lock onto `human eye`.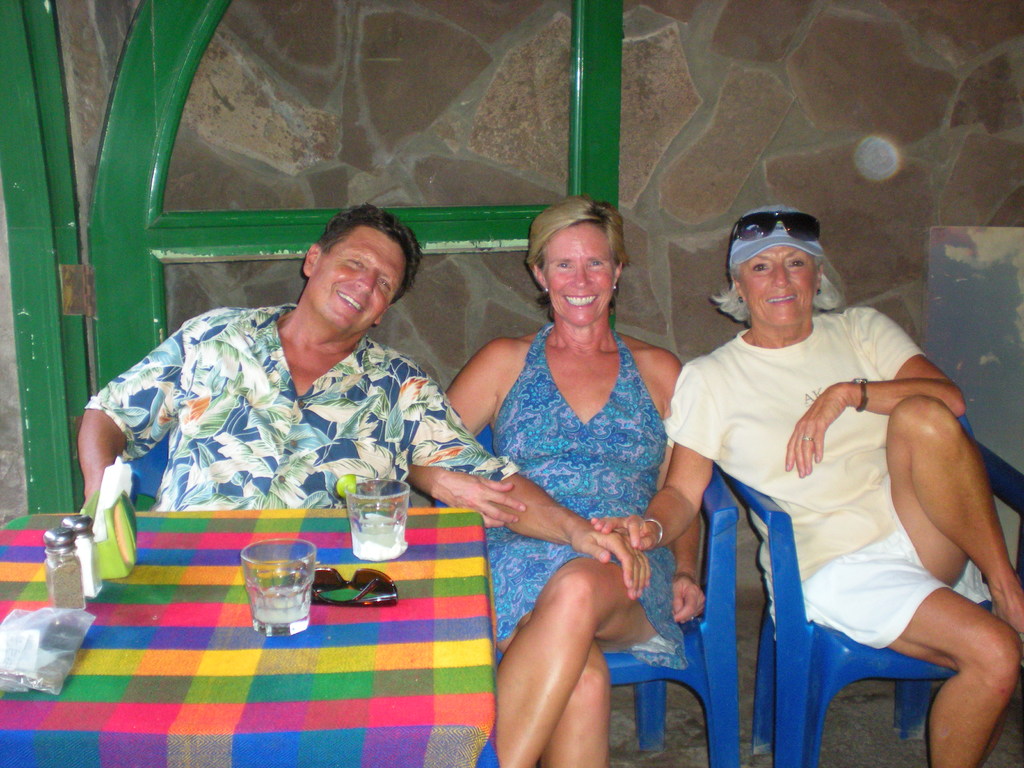
Locked: 584, 260, 609, 270.
